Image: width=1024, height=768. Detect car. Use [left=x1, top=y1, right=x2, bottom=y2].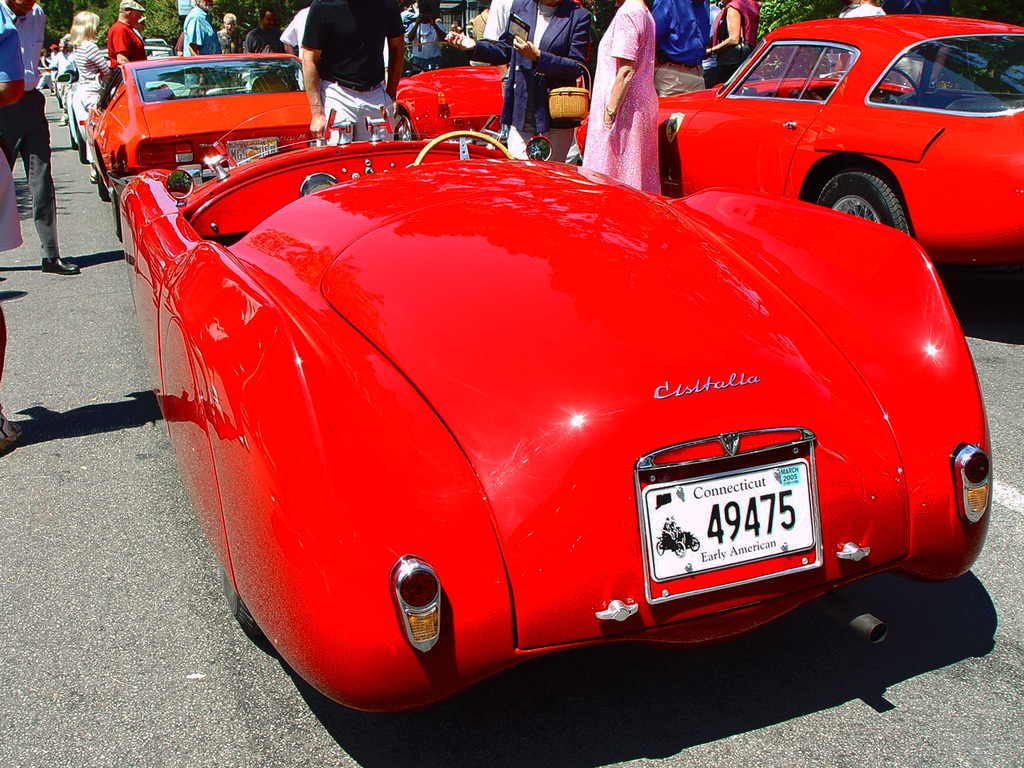
[left=573, top=15, right=1023, bottom=255].
